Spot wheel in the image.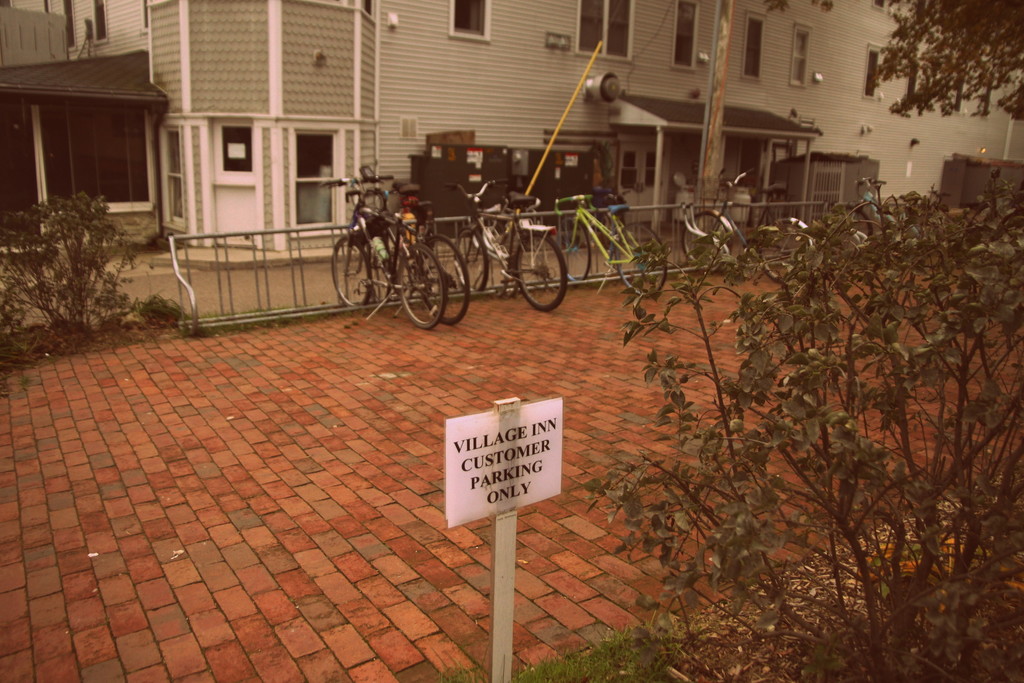
wheel found at 761,227,810,278.
